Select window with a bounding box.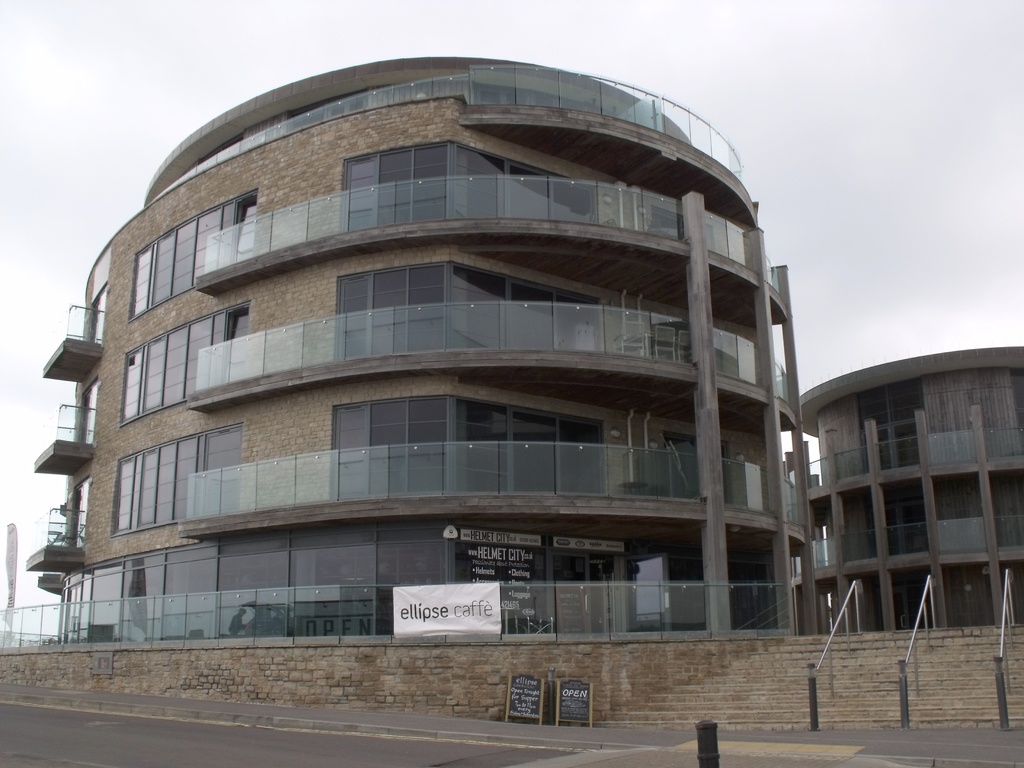
<bbox>332, 385, 590, 514</bbox>.
